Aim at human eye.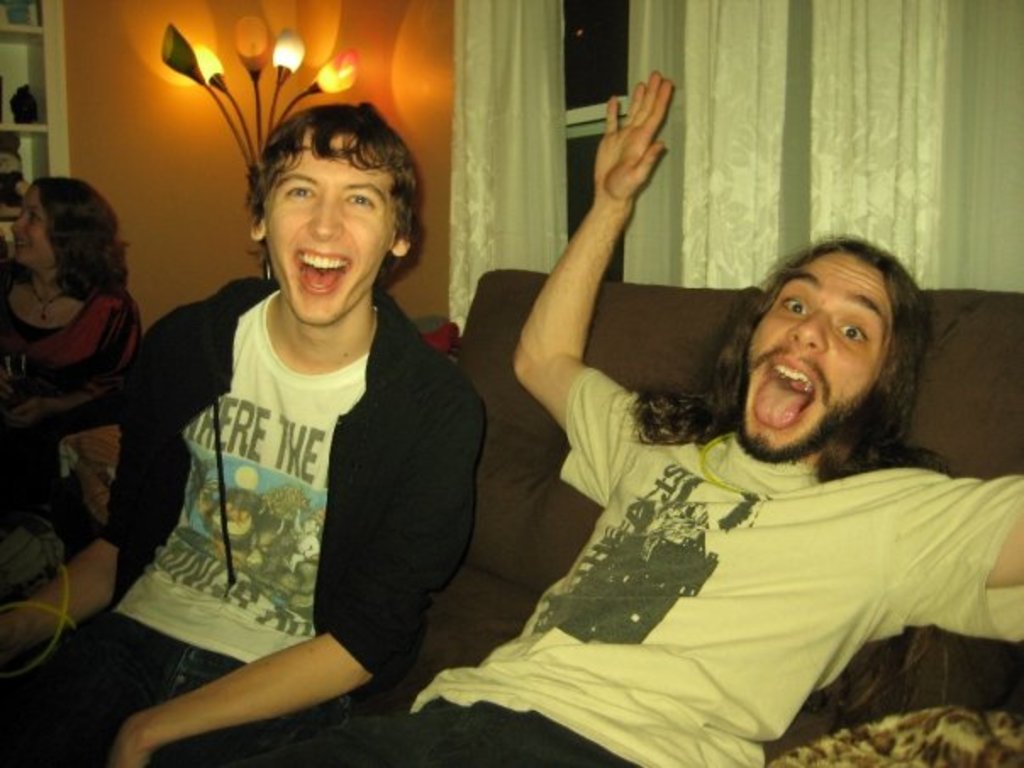
Aimed at region(20, 207, 42, 225).
